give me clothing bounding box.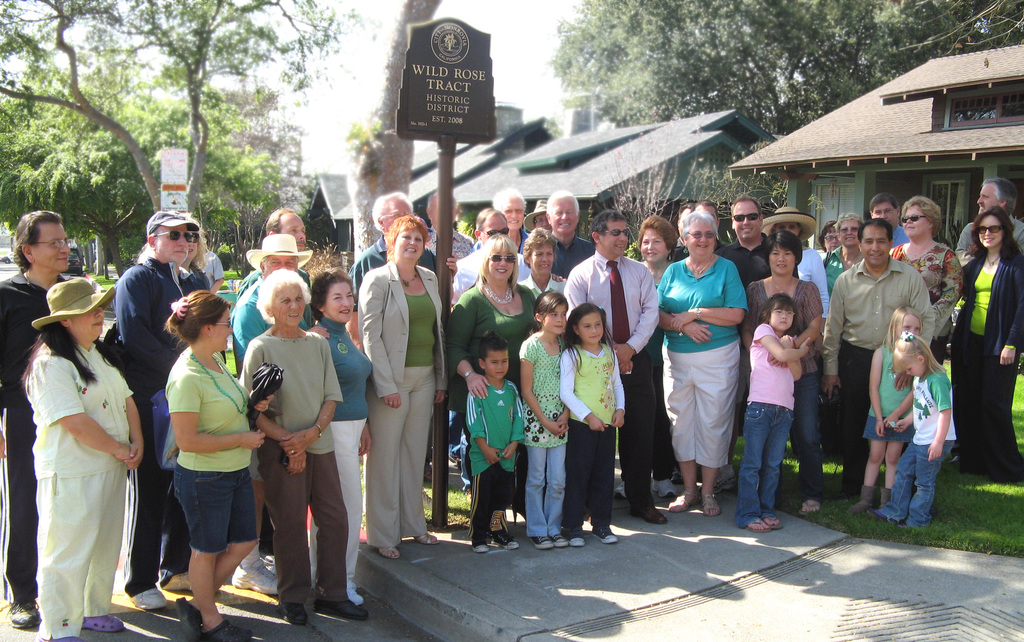
rect(875, 355, 963, 533).
